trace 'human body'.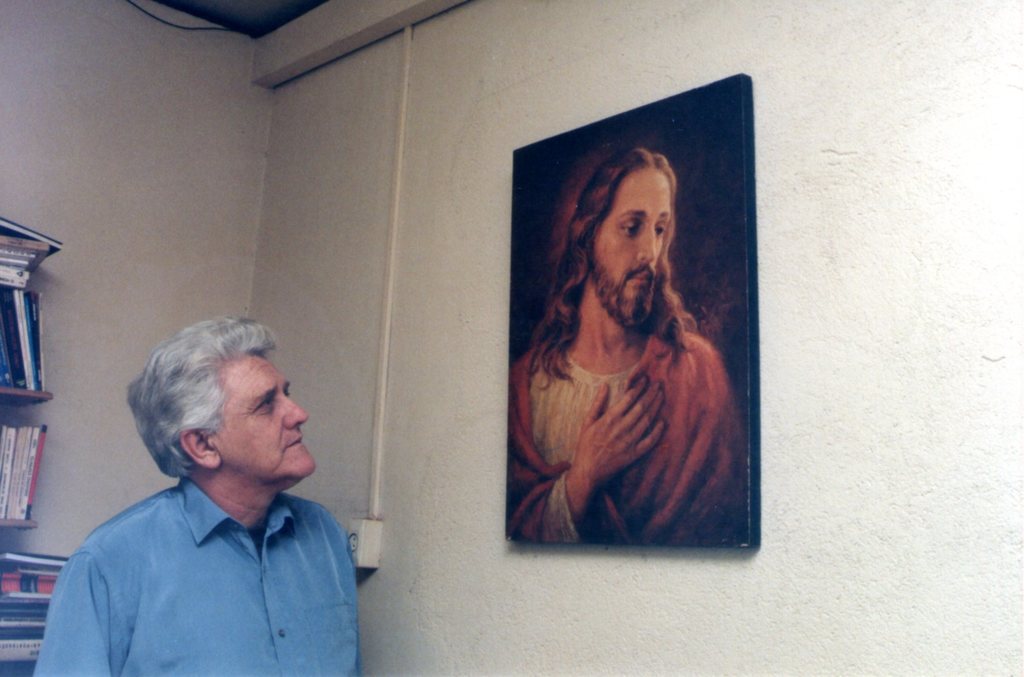
Traced to detection(497, 113, 739, 588).
